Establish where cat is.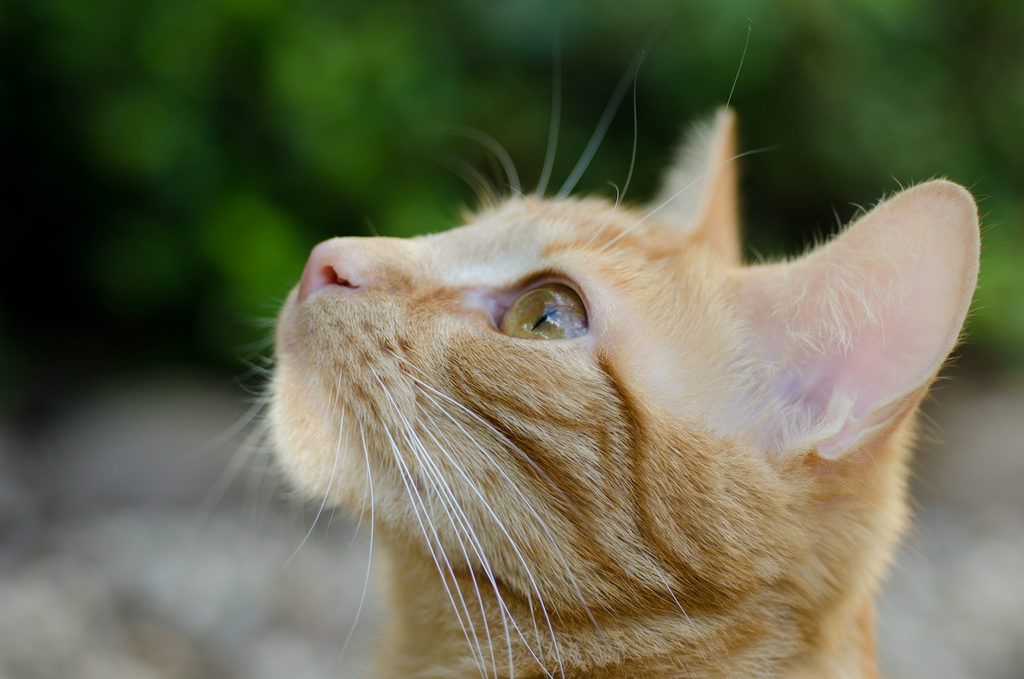
Established at <region>179, 8, 1003, 678</region>.
